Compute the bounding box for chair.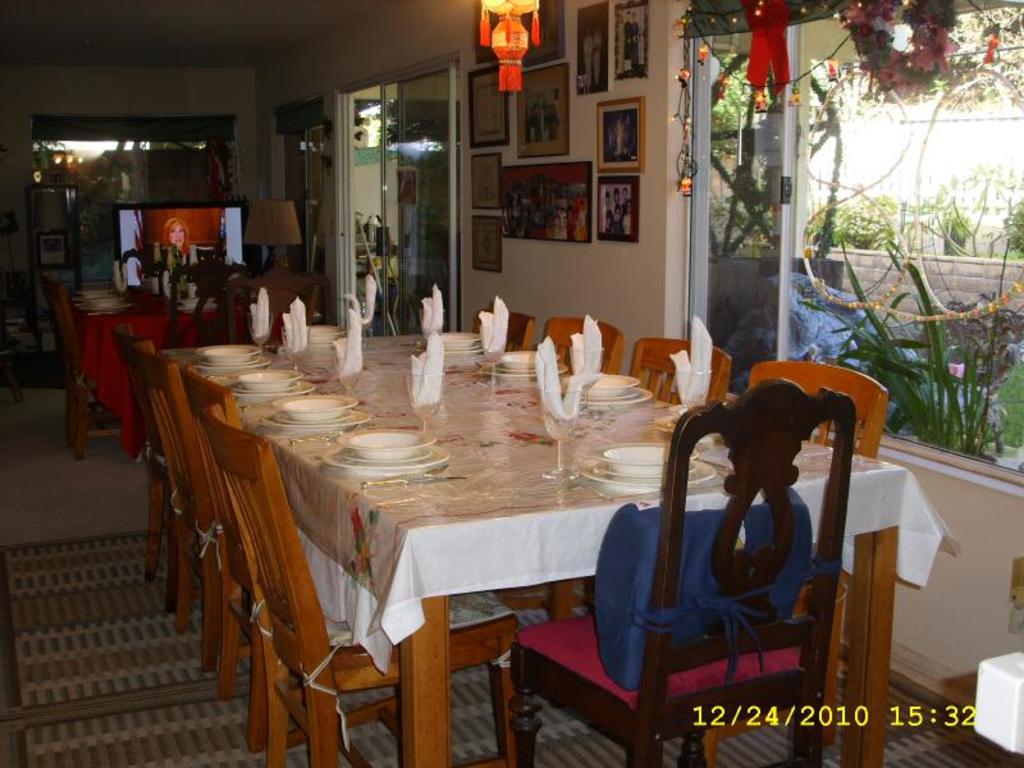
x1=562 y1=360 x2=884 y2=767.
